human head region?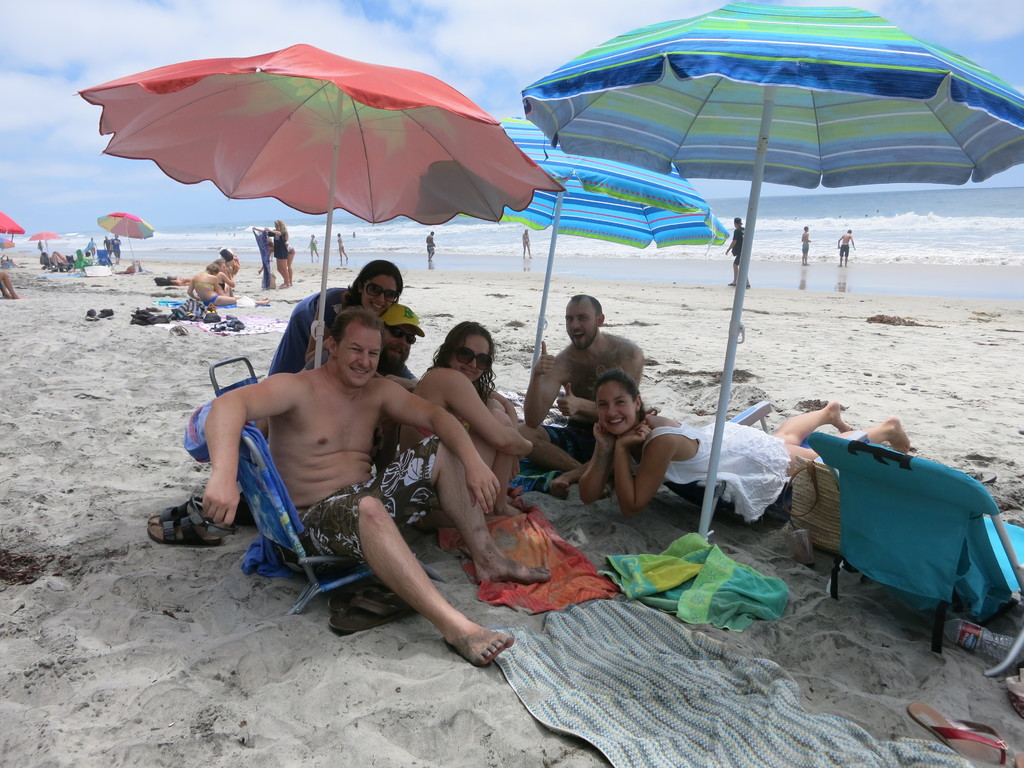
box=[562, 289, 612, 349]
